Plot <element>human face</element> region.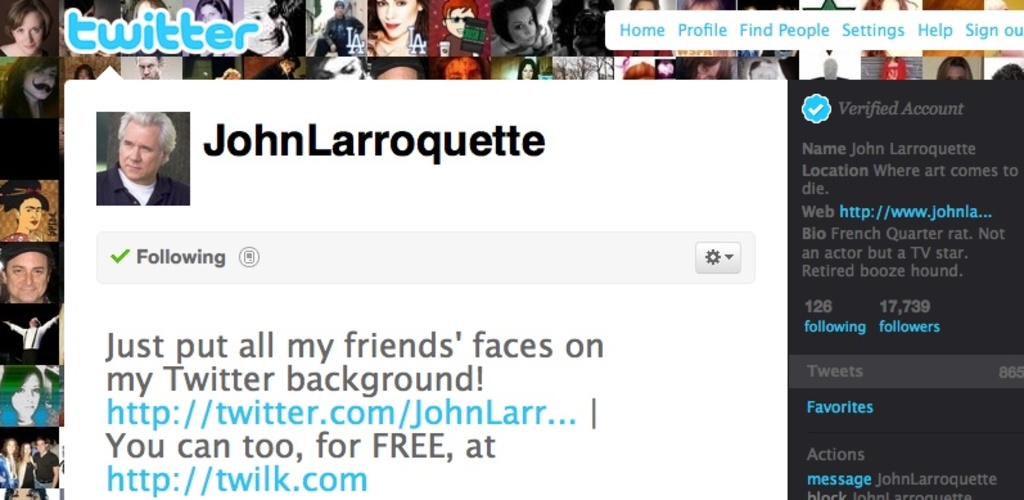
Plotted at x1=947, y1=59, x2=961, y2=80.
